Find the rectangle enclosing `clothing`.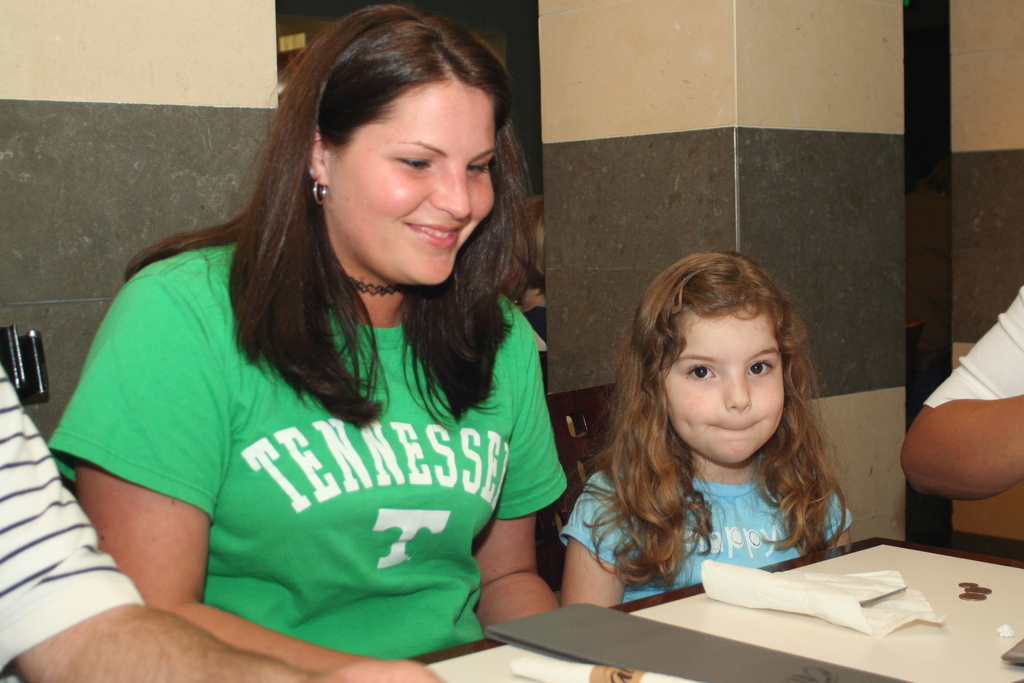
(552, 452, 855, 606).
